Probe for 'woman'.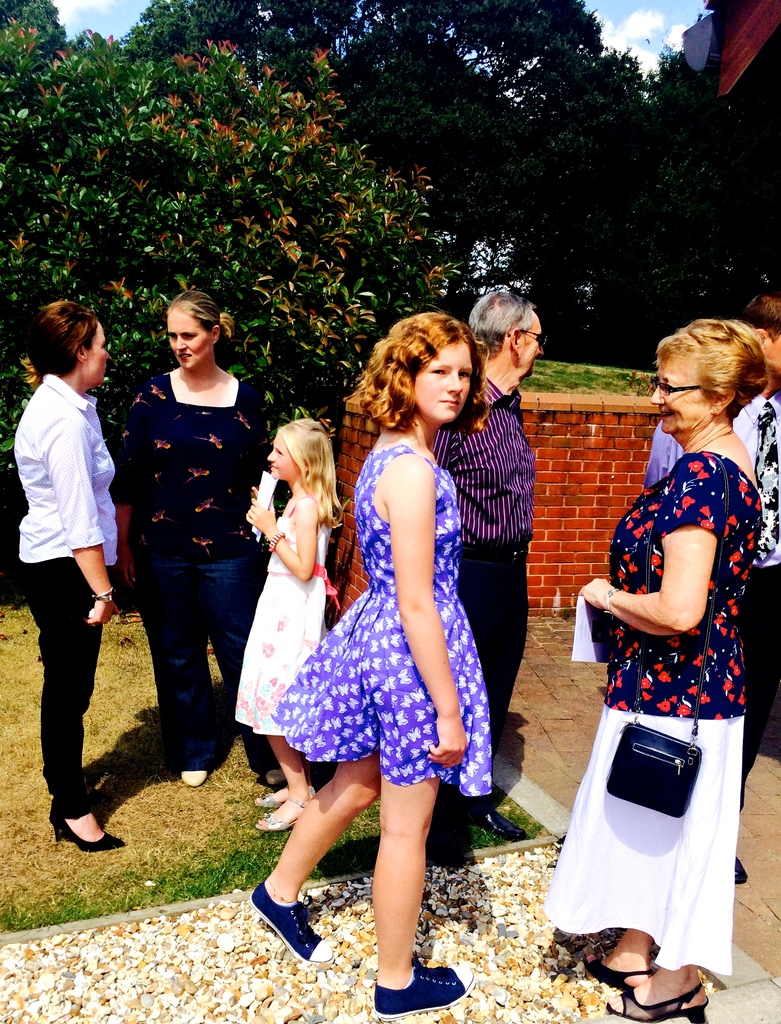
Probe result: 262, 298, 533, 1021.
